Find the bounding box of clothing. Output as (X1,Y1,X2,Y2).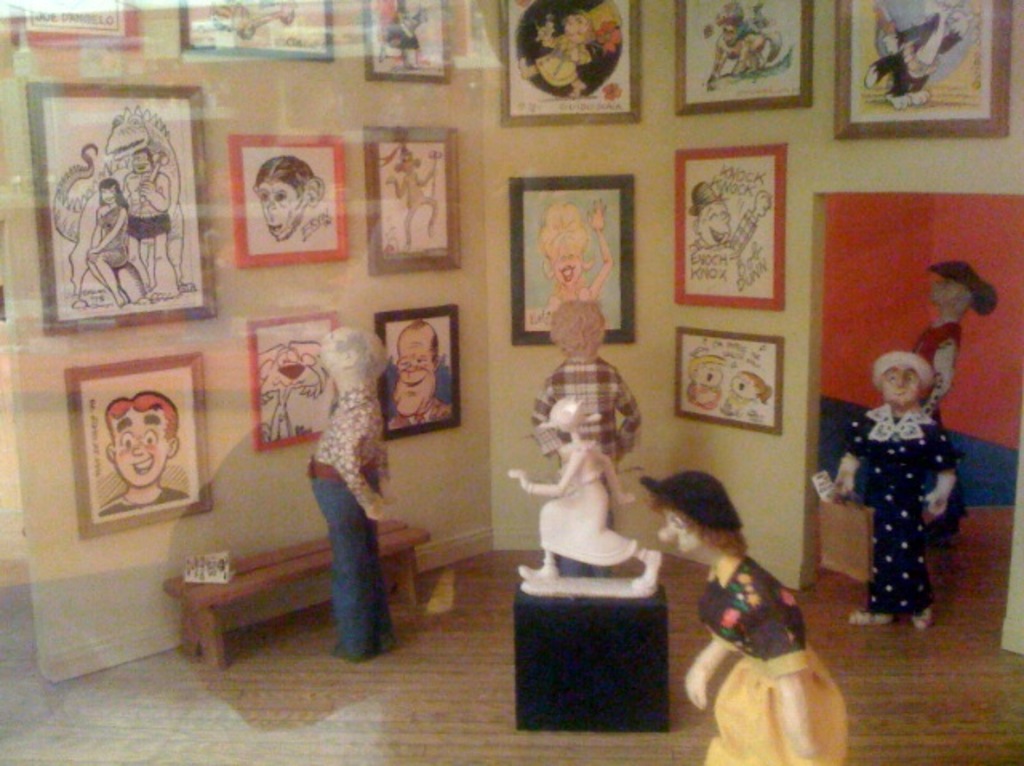
(691,555,854,763).
